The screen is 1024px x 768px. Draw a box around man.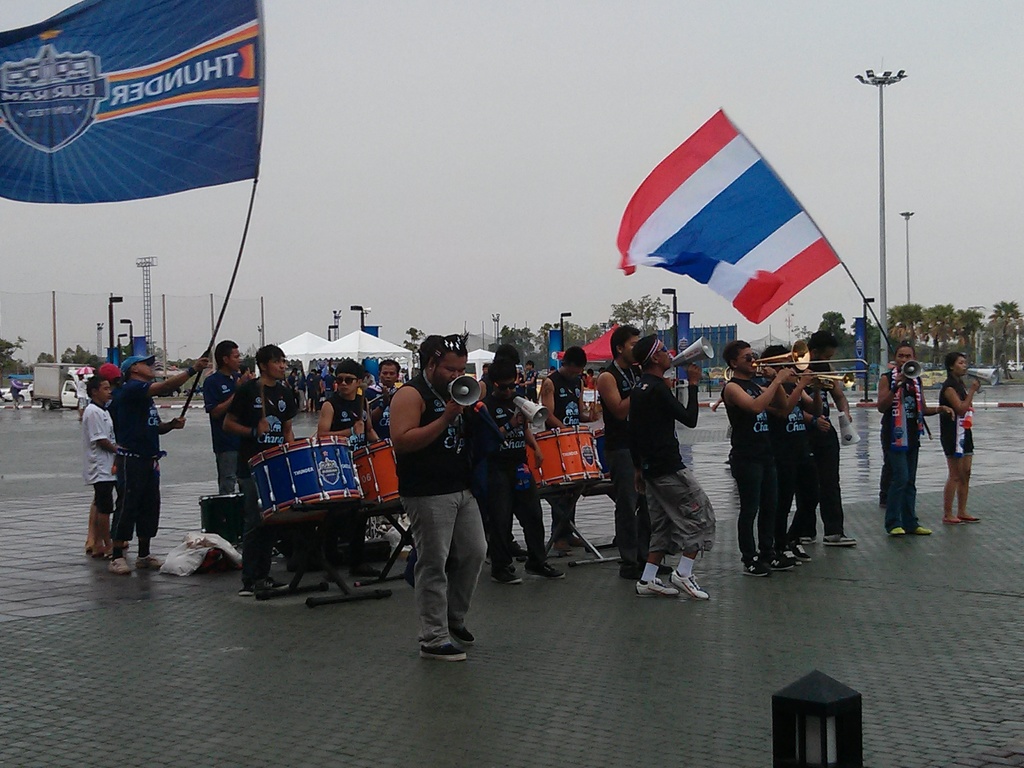
bbox=[865, 336, 936, 543].
